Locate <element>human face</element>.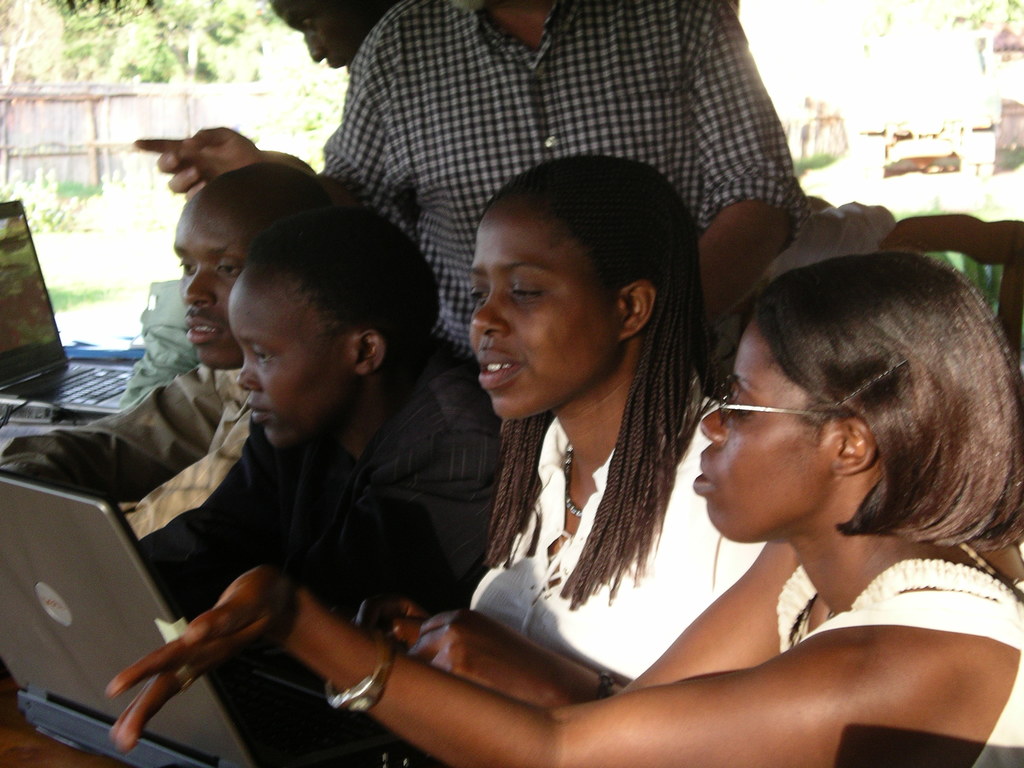
Bounding box: (left=465, top=204, right=623, bottom=423).
